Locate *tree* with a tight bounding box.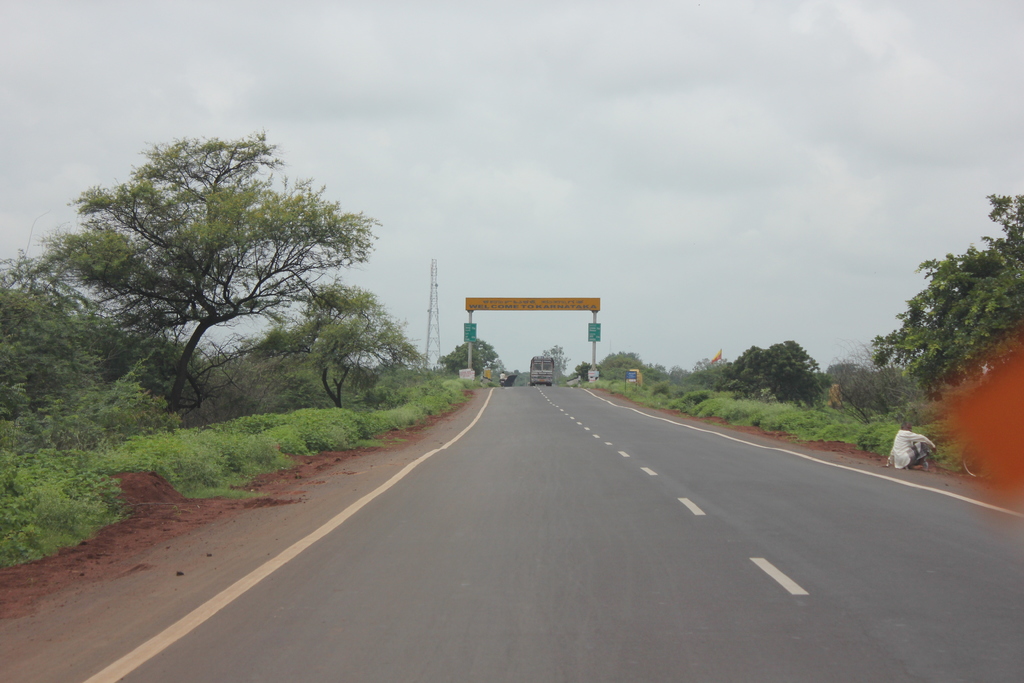
{"x1": 600, "y1": 346, "x2": 650, "y2": 379}.
